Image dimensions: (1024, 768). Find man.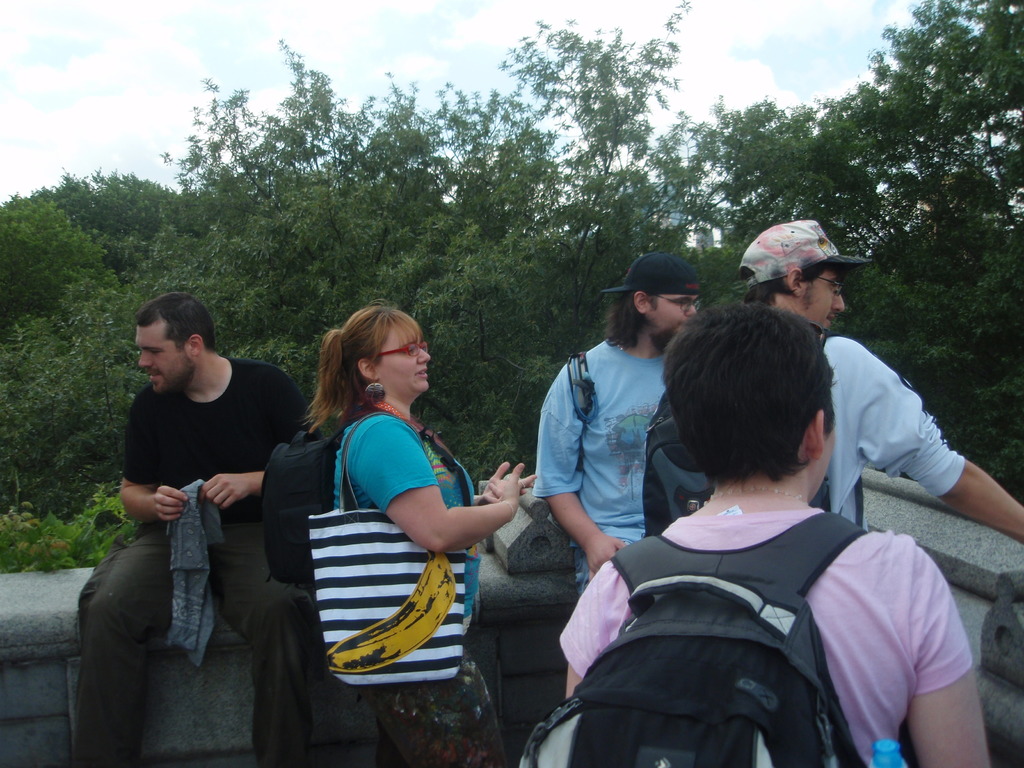
<region>531, 252, 700, 594</region>.
